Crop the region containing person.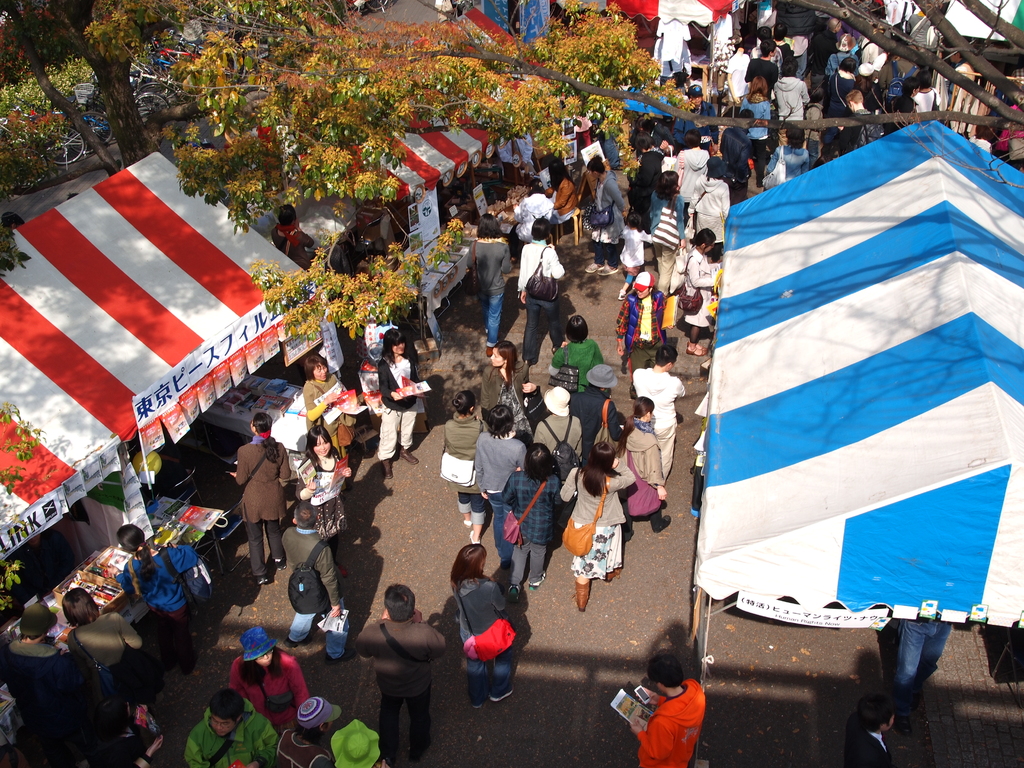
Crop region: {"x1": 628, "y1": 649, "x2": 707, "y2": 767}.
